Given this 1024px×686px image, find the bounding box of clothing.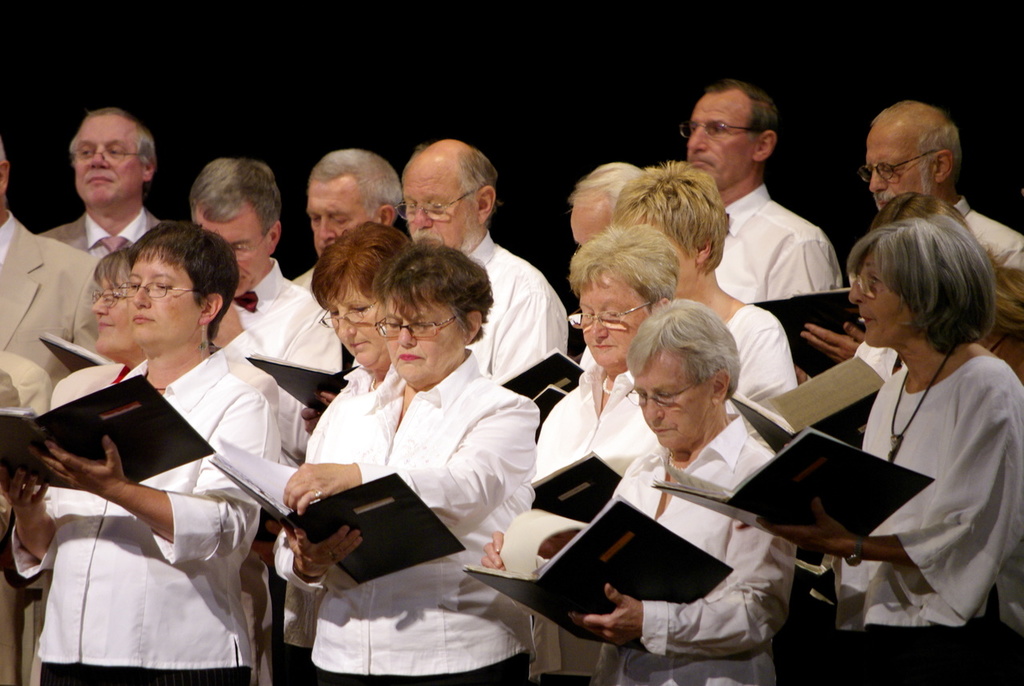
(0, 211, 118, 409).
